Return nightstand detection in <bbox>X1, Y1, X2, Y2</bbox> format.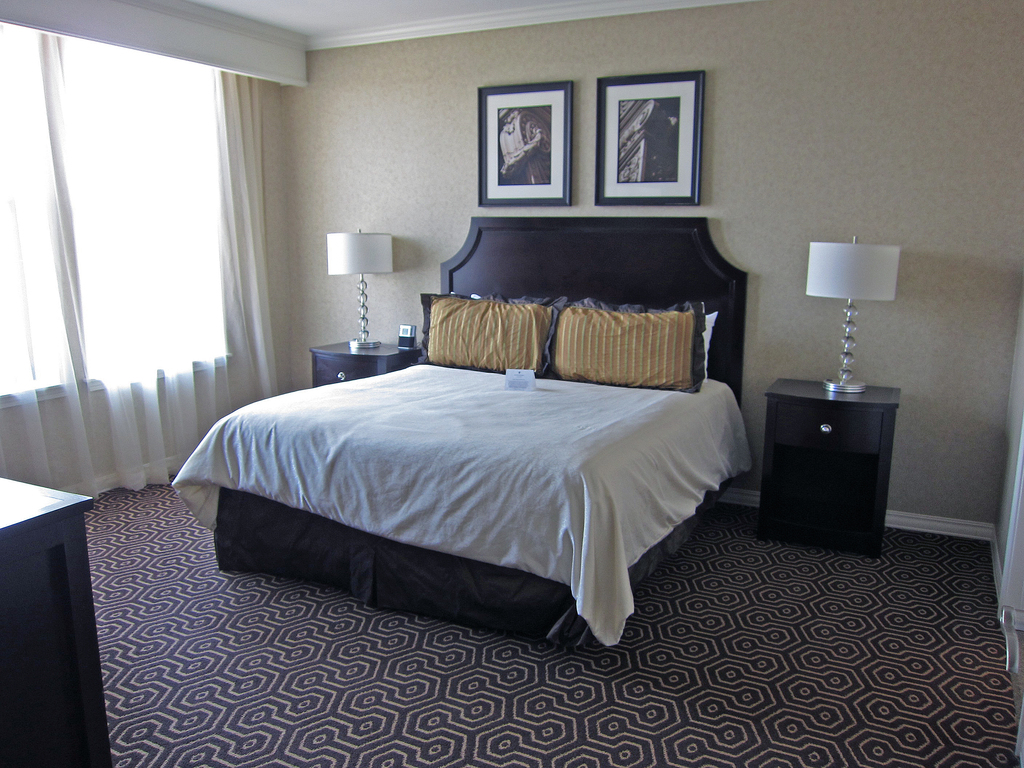
<bbox>313, 331, 419, 389</bbox>.
